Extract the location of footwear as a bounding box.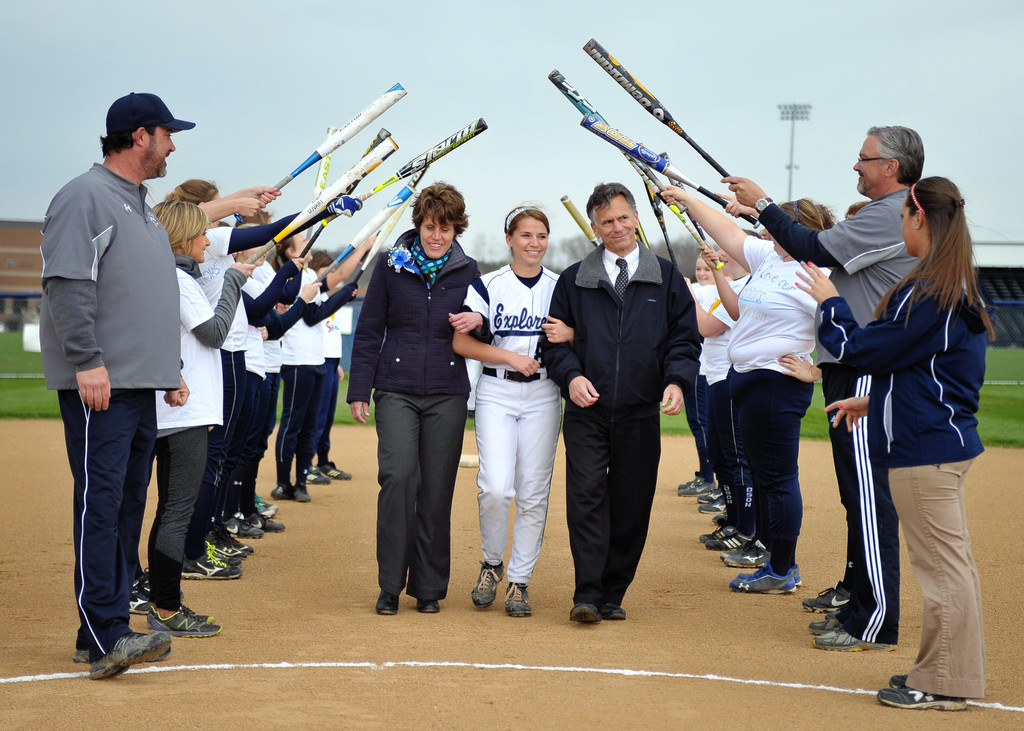
rect(181, 540, 243, 580).
